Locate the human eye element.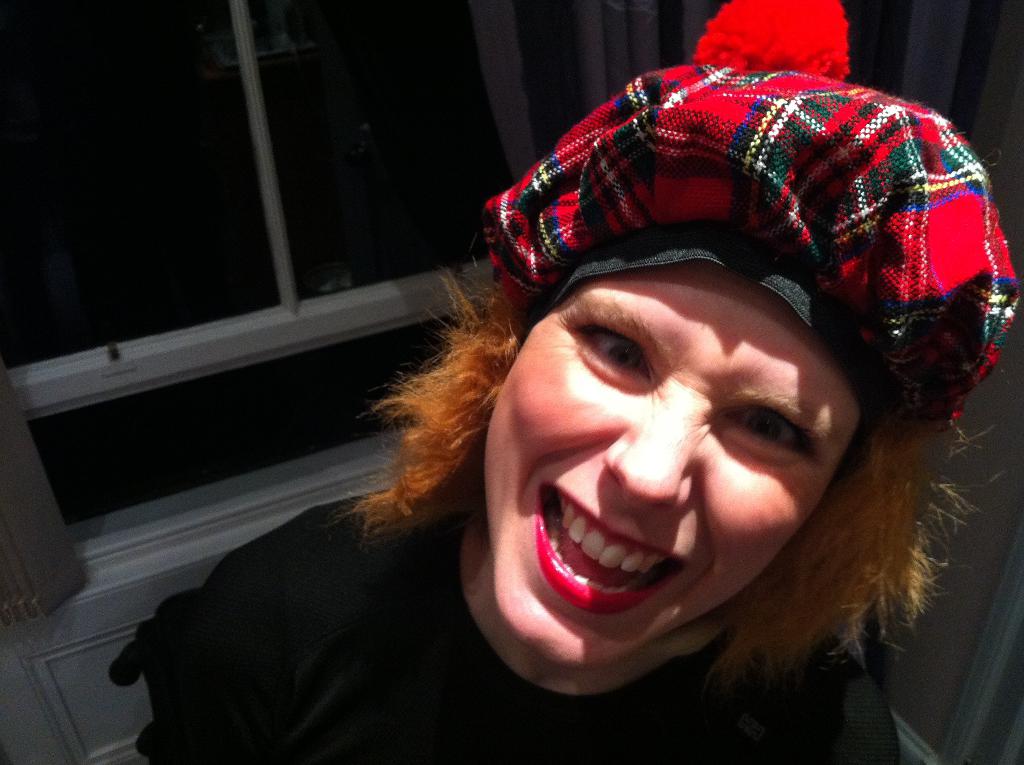
Element bbox: detection(733, 390, 826, 472).
